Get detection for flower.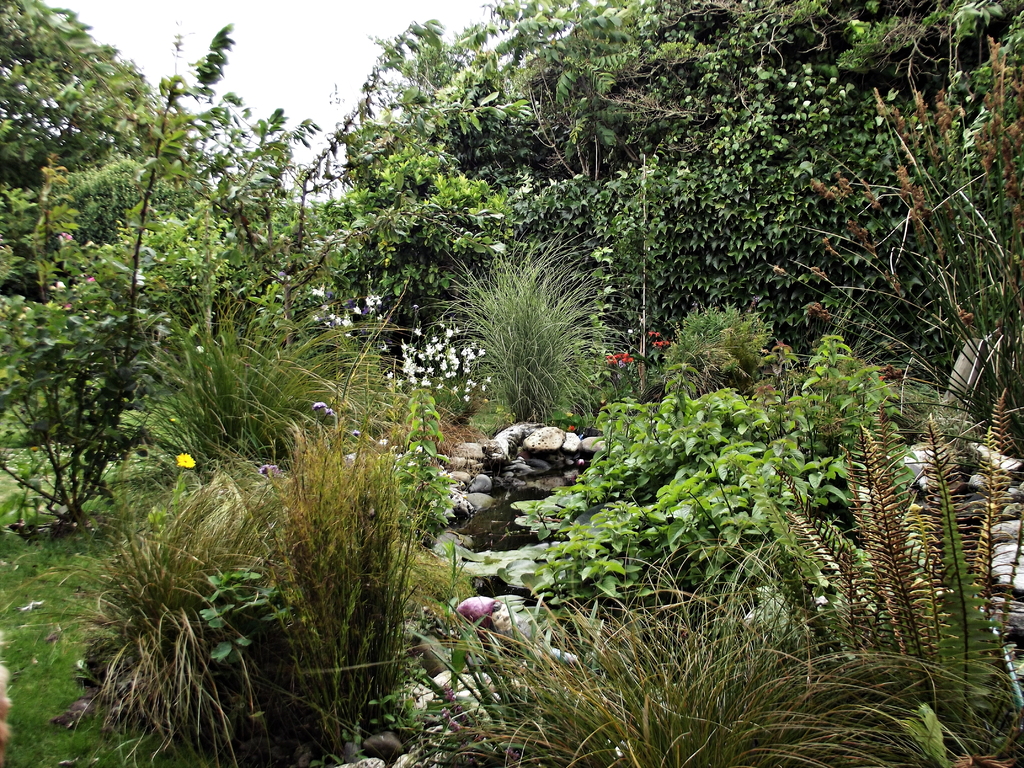
Detection: crop(253, 463, 280, 478).
